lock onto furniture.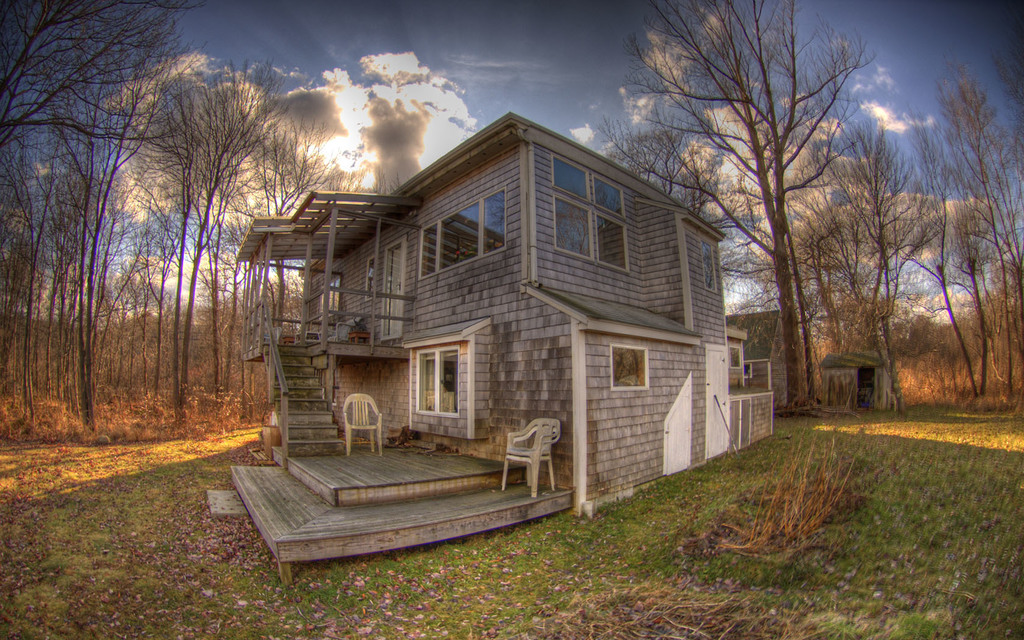
Locked: 343/391/381/454.
